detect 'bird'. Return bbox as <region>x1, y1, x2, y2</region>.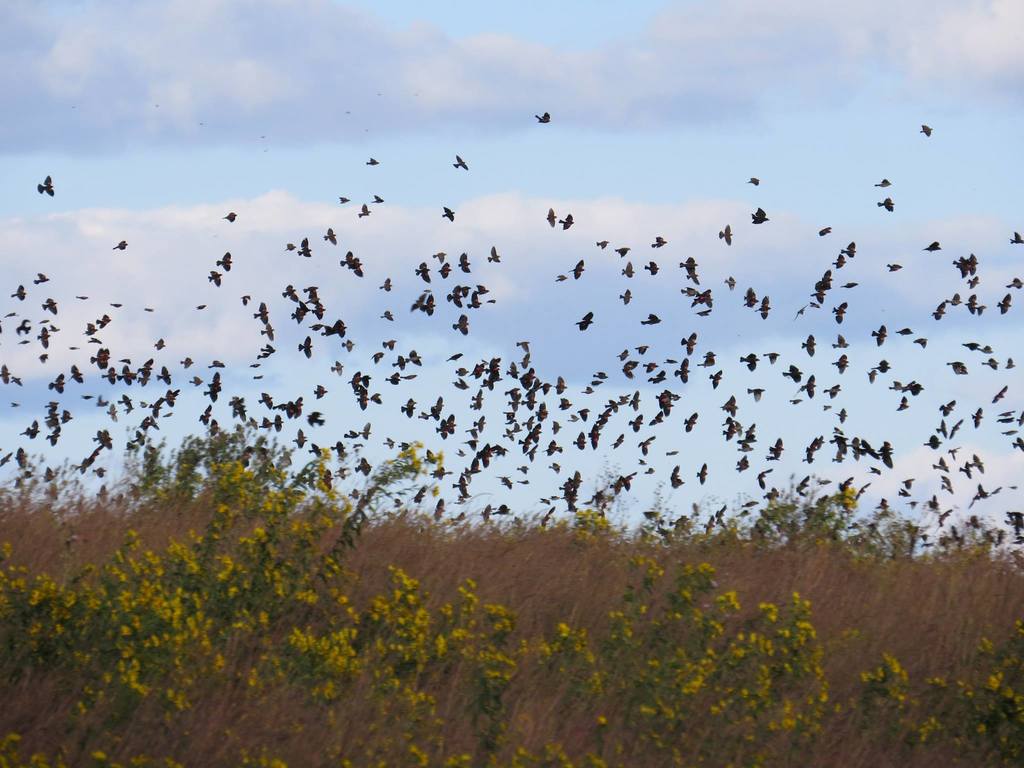
<region>42, 463, 55, 483</region>.
